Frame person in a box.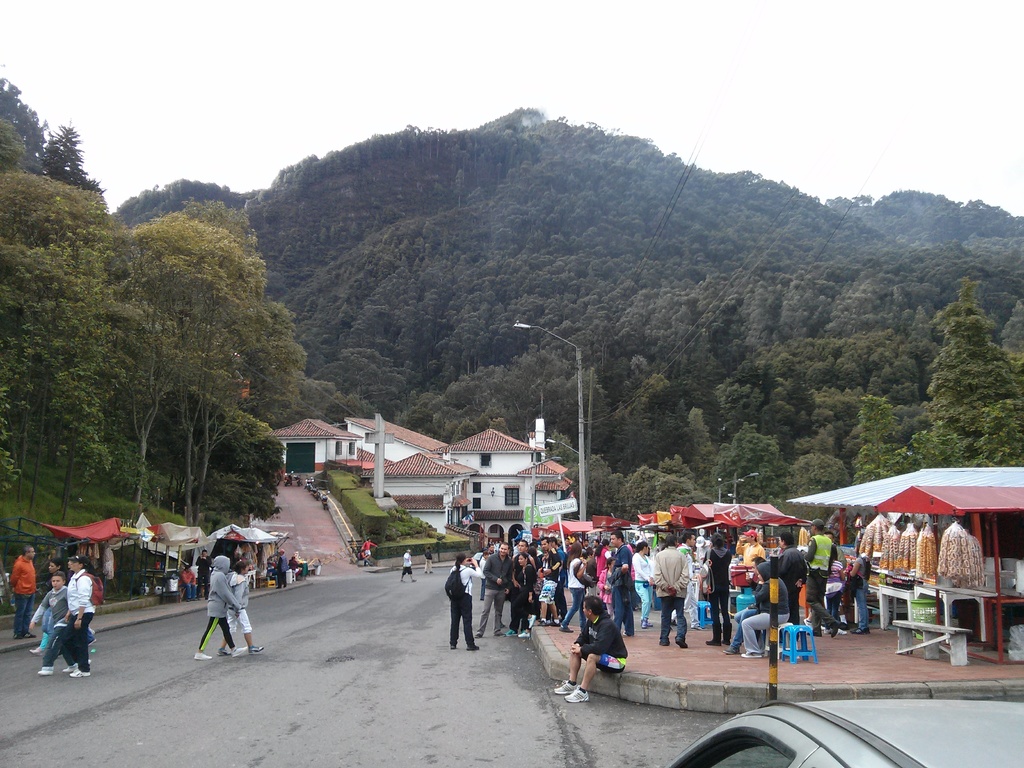
left=29, top=557, right=65, bottom=658.
